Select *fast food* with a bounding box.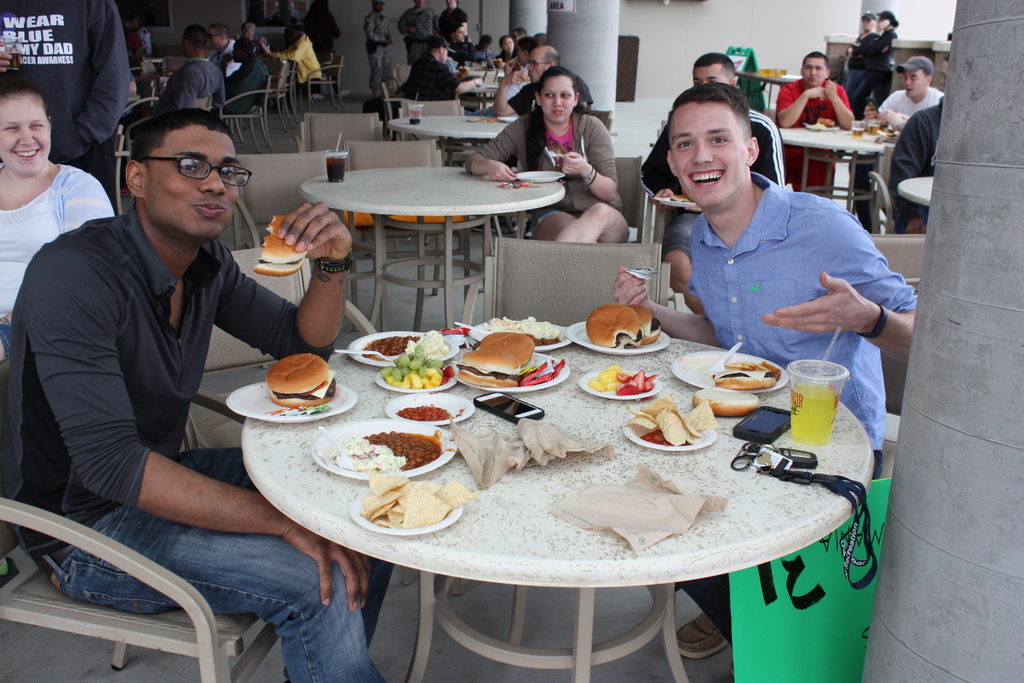
region(623, 397, 716, 449).
